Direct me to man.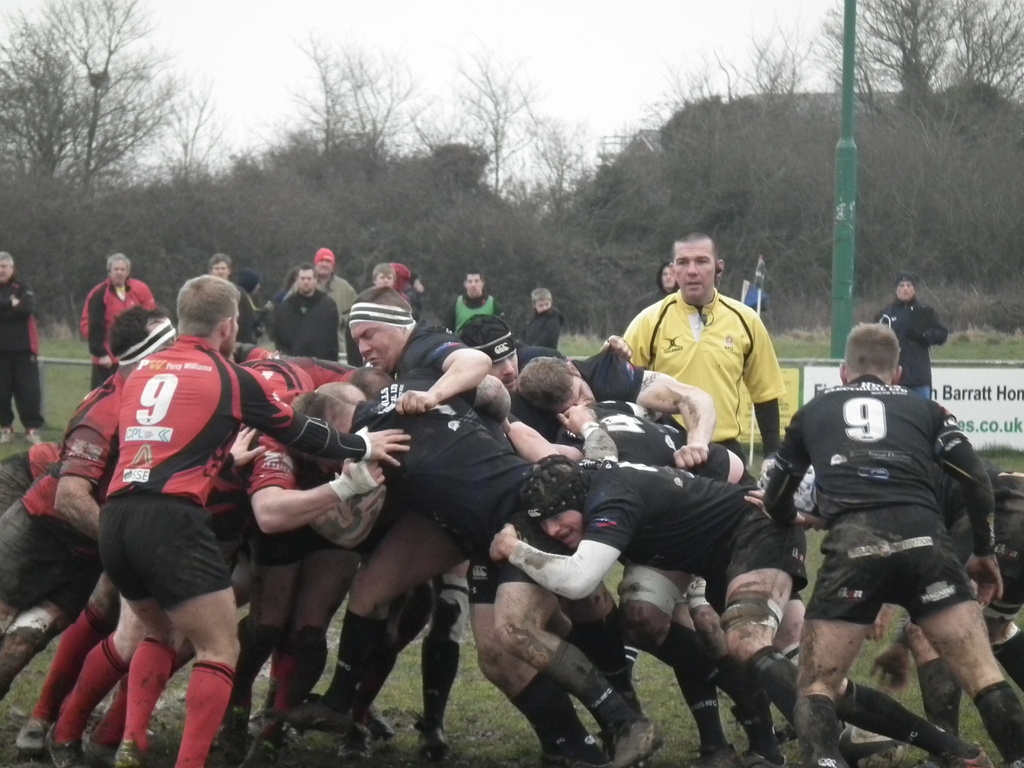
Direction: 273,267,345,362.
